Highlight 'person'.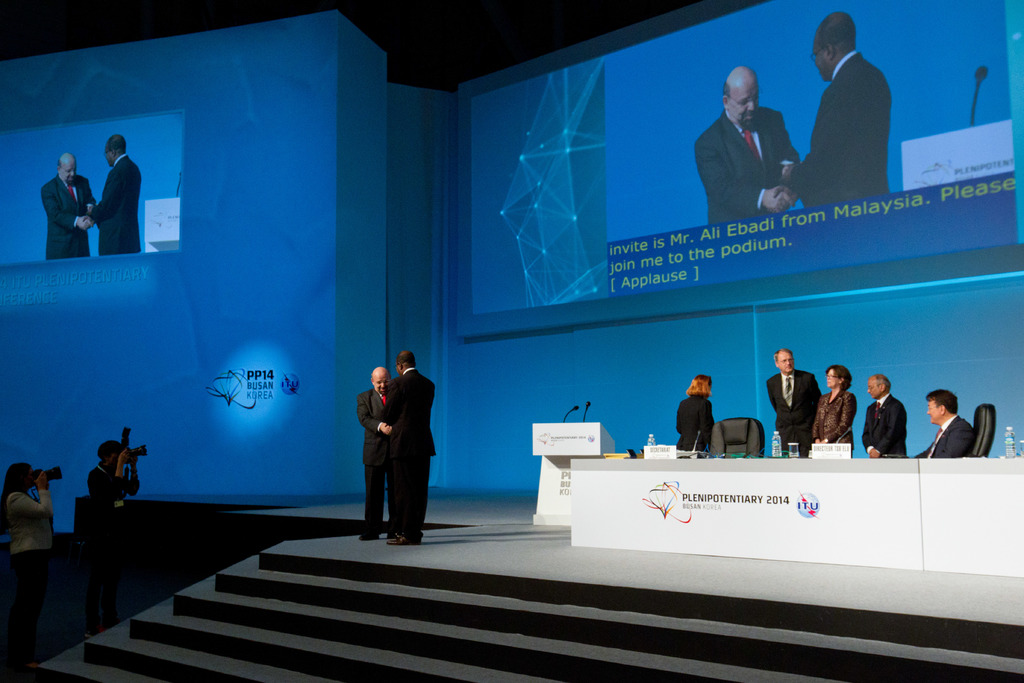
Highlighted region: [left=801, top=7, right=904, bottom=205].
